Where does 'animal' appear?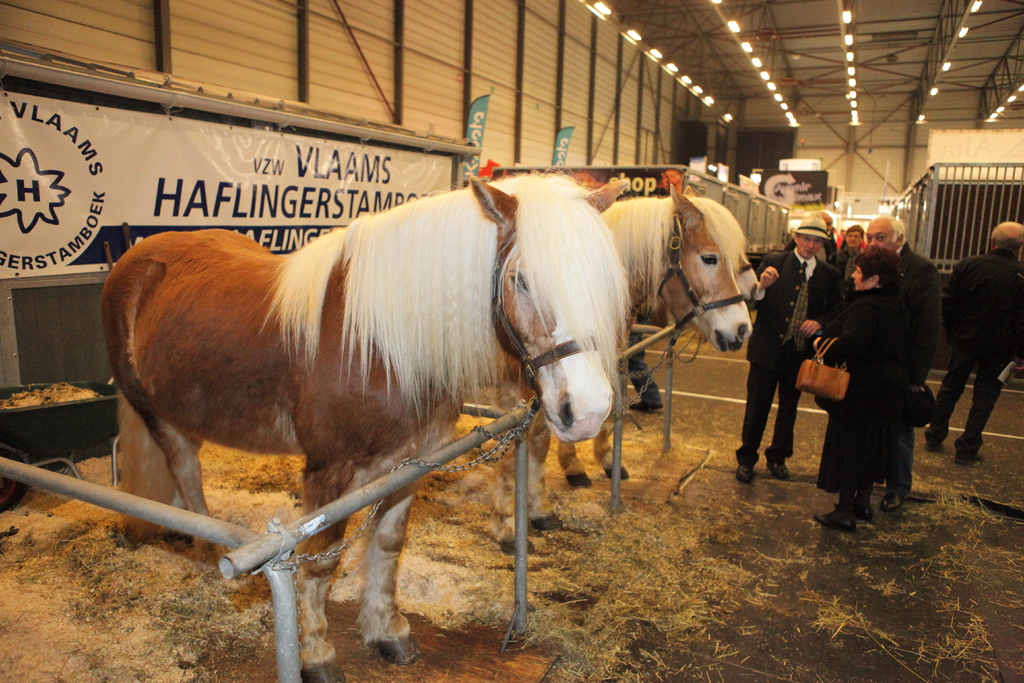
Appears at [x1=501, y1=186, x2=755, y2=553].
